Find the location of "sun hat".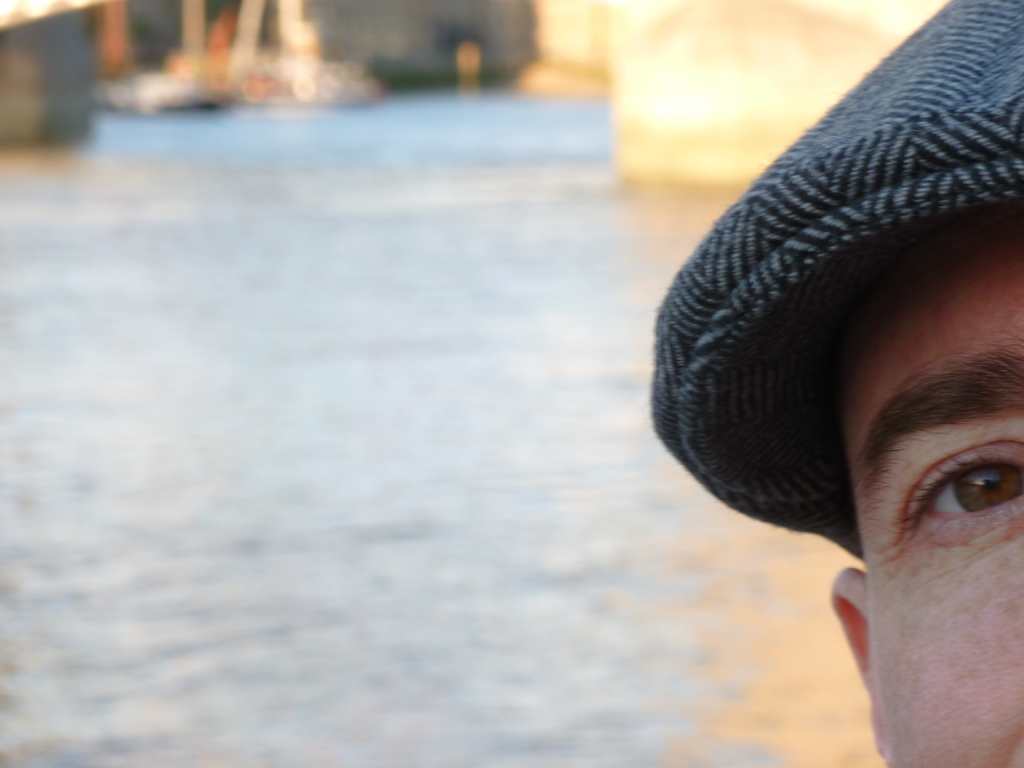
Location: 650:0:1023:559.
